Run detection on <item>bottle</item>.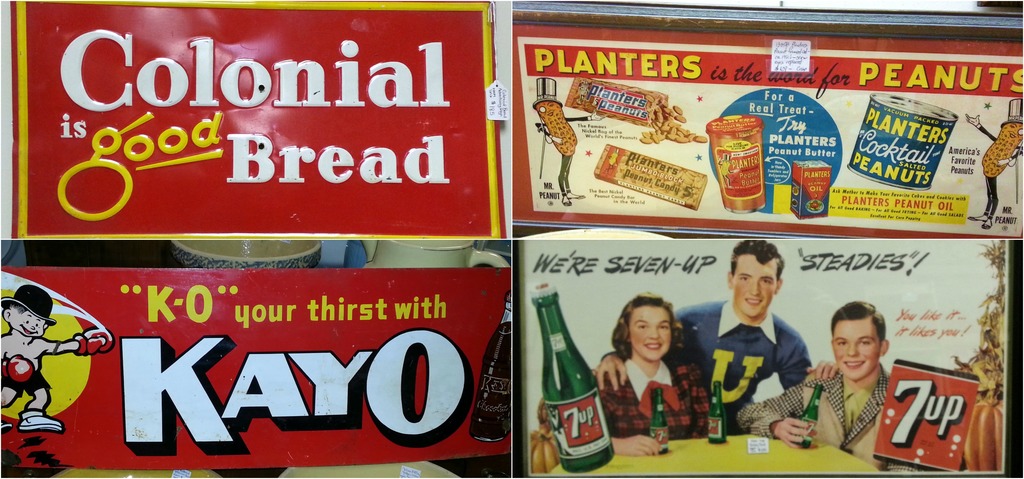
Result: (707, 378, 730, 446).
